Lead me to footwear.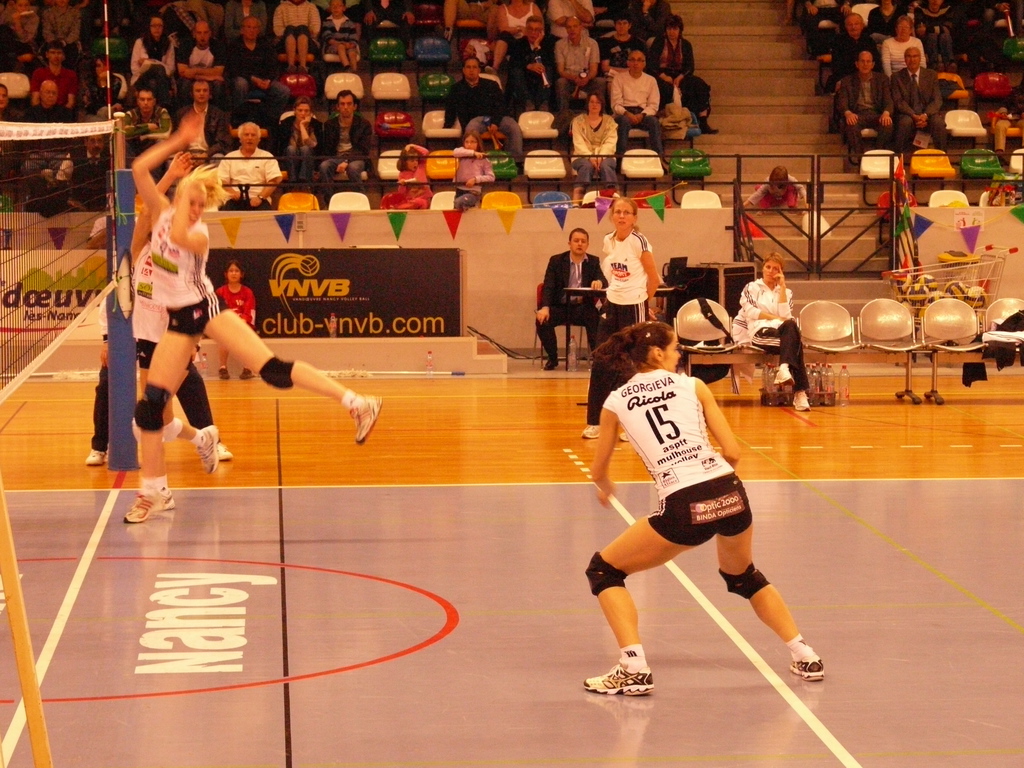
Lead to rect(220, 442, 230, 461).
